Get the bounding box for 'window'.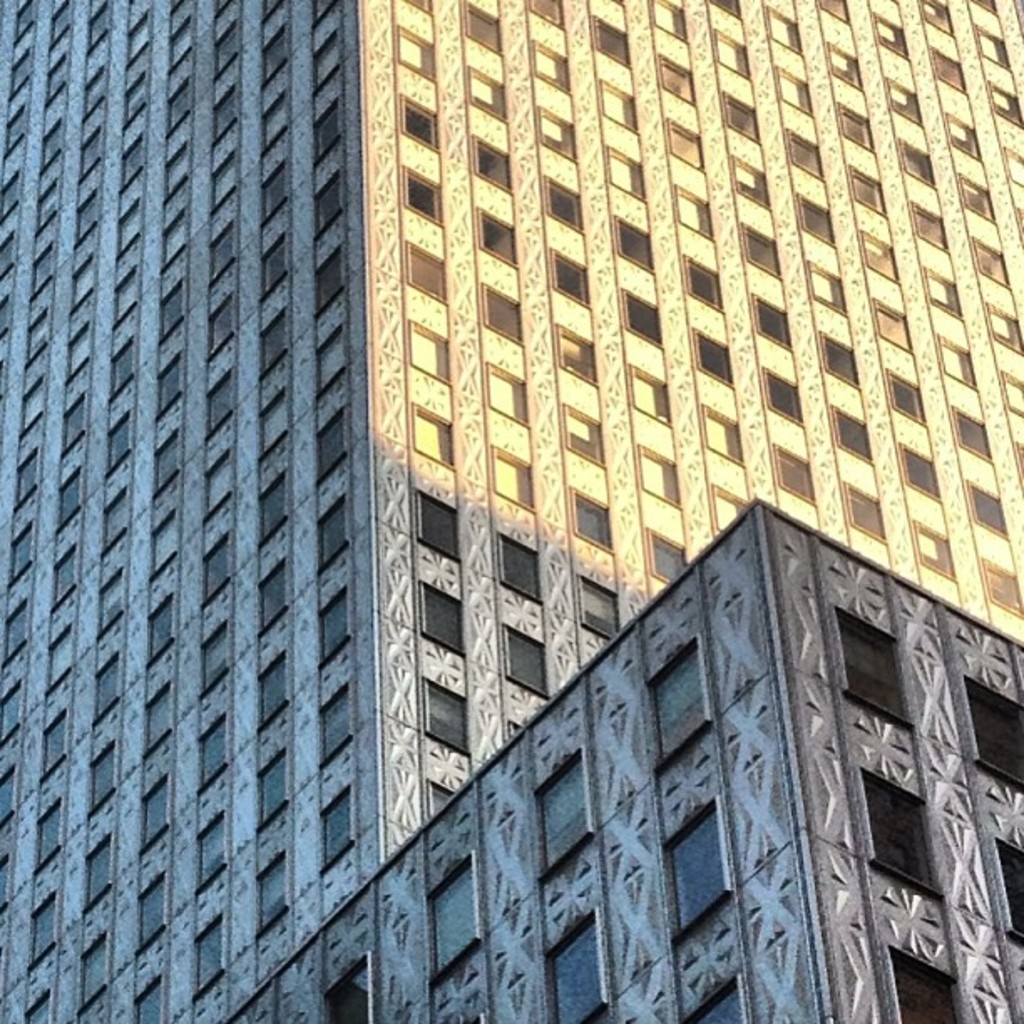
(202,617,224,696).
